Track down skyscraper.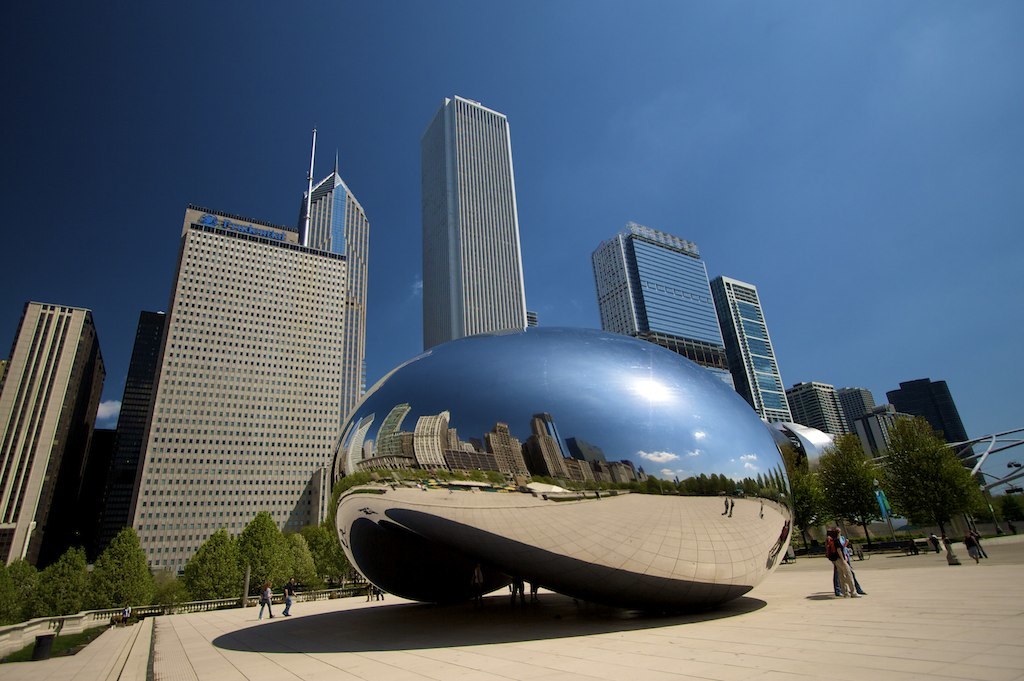
Tracked to (870, 402, 901, 454).
